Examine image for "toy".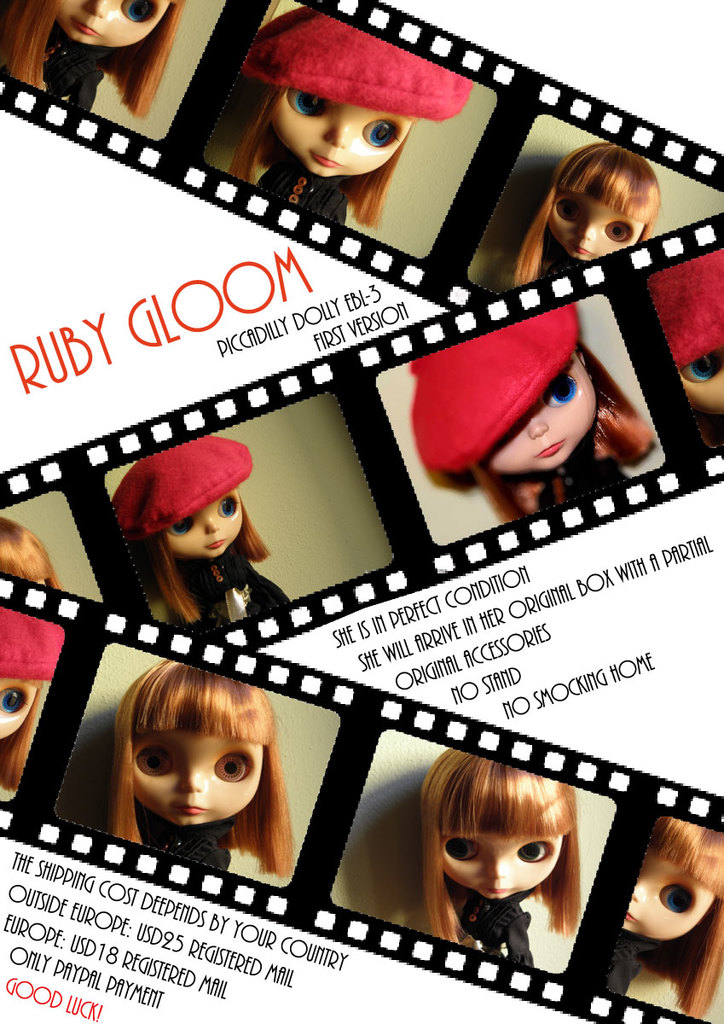
Examination result: select_region(646, 248, 723, 455).
